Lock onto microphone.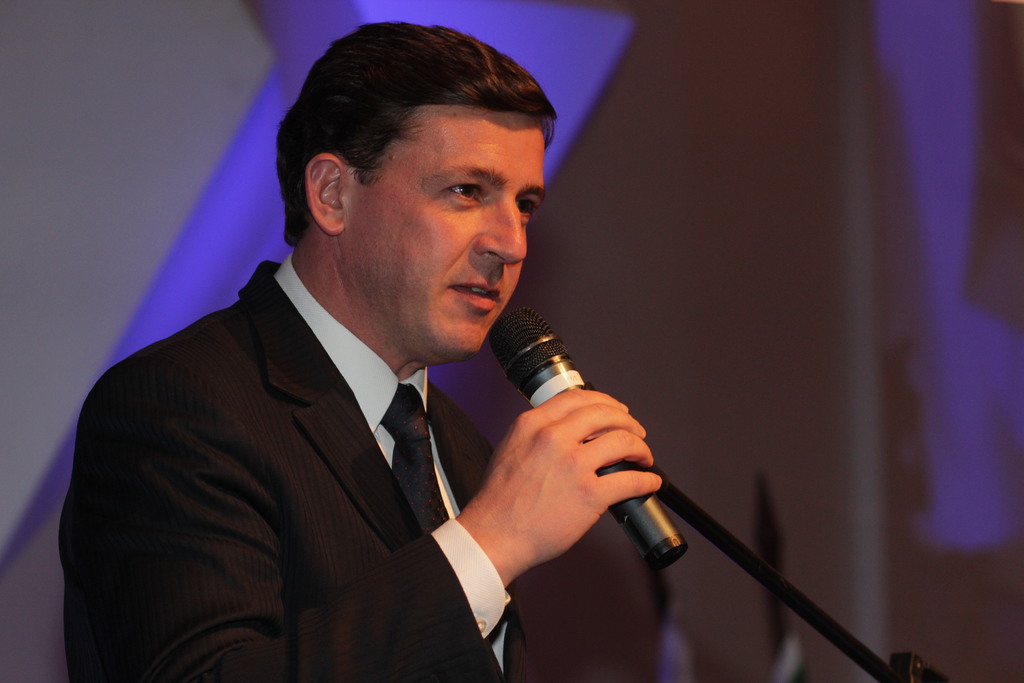
Locked: 479, 293, 685, 581.
